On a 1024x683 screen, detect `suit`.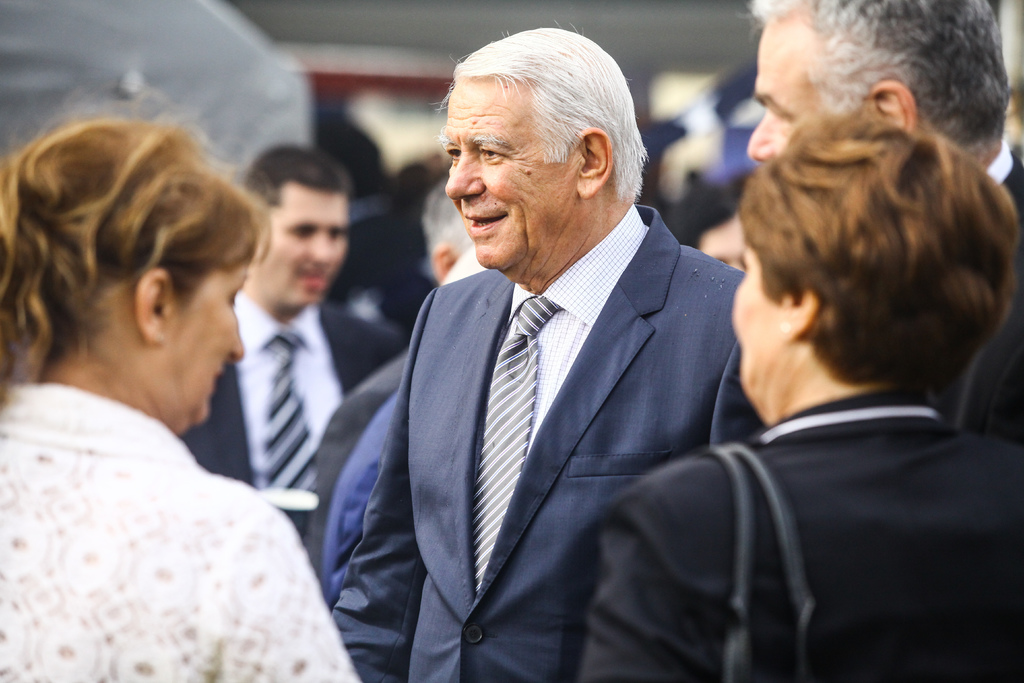
{"x1": 349, "y1": 118, "x2": 757, "y2": 667}.
